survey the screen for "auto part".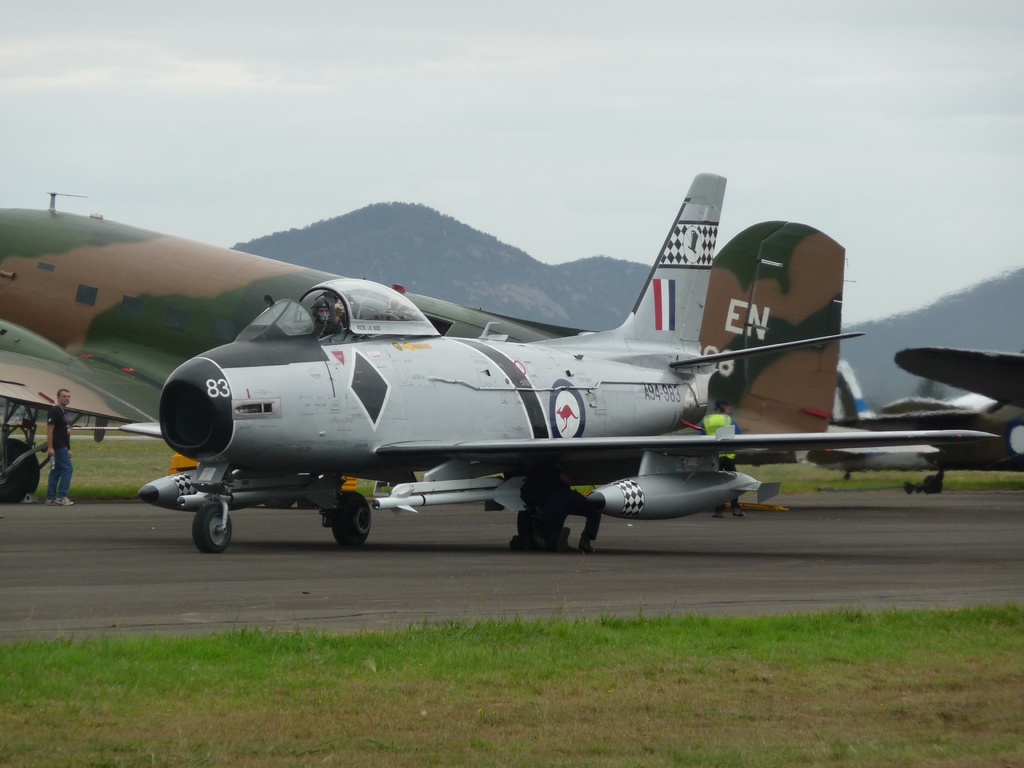
Survey found: 371/470/544/512.
